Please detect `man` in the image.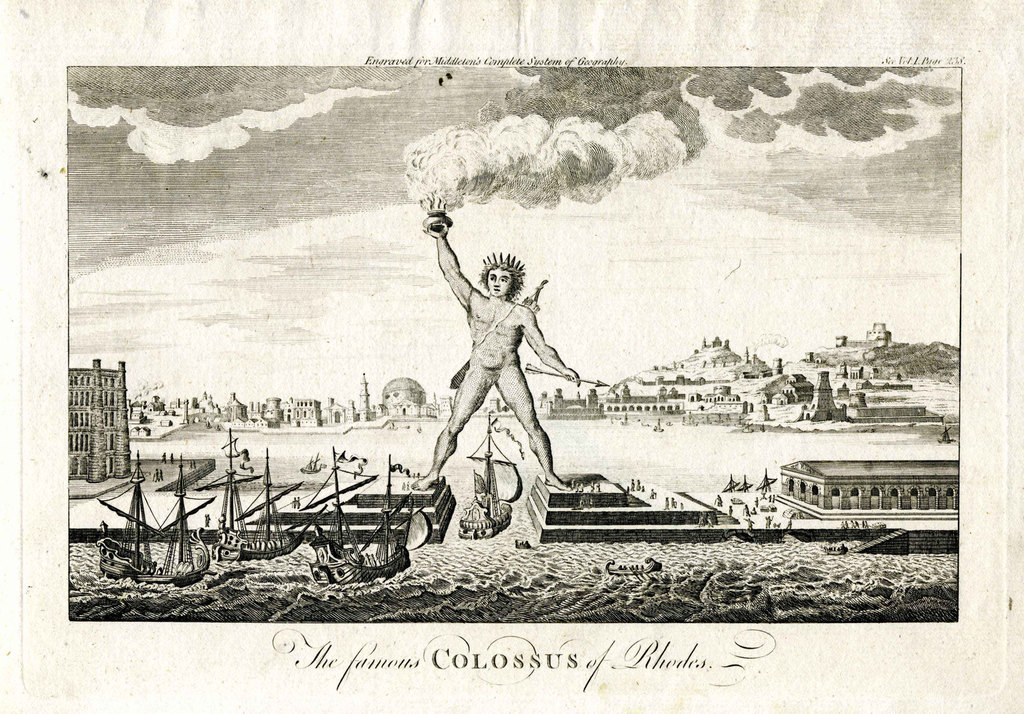
<box>409,185,575,594</box>.
